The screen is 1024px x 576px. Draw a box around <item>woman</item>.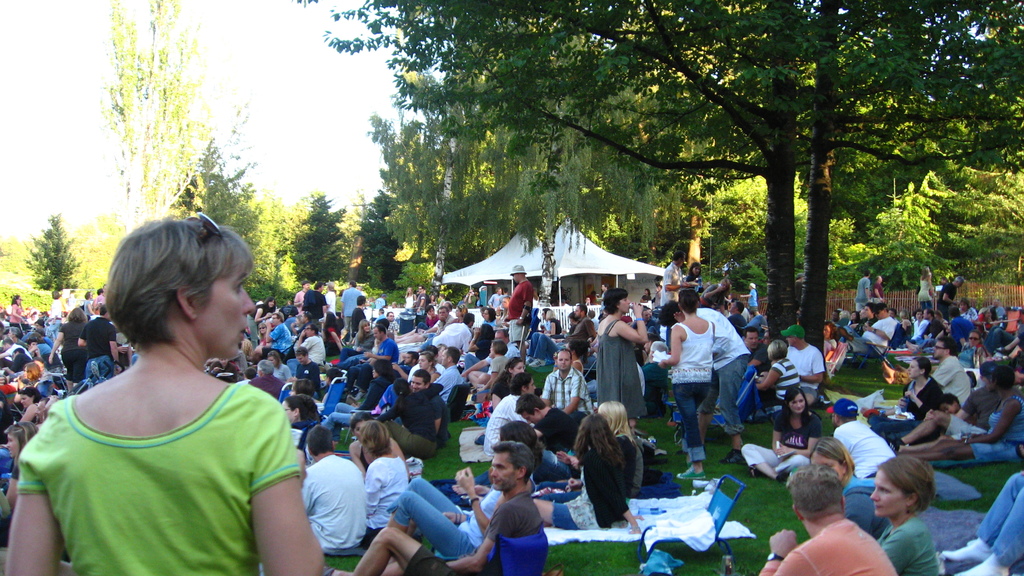
left=433, top=342, right=450, bottom=364.
